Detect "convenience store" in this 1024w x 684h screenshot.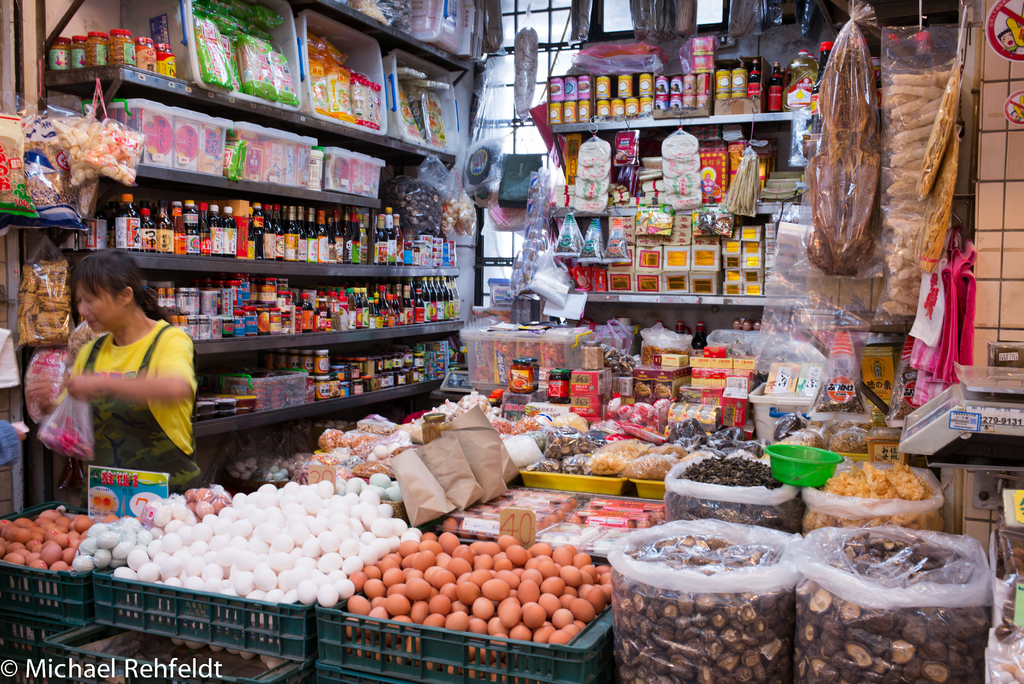
Detection: bbox=(0, 0, 1023, 683).
